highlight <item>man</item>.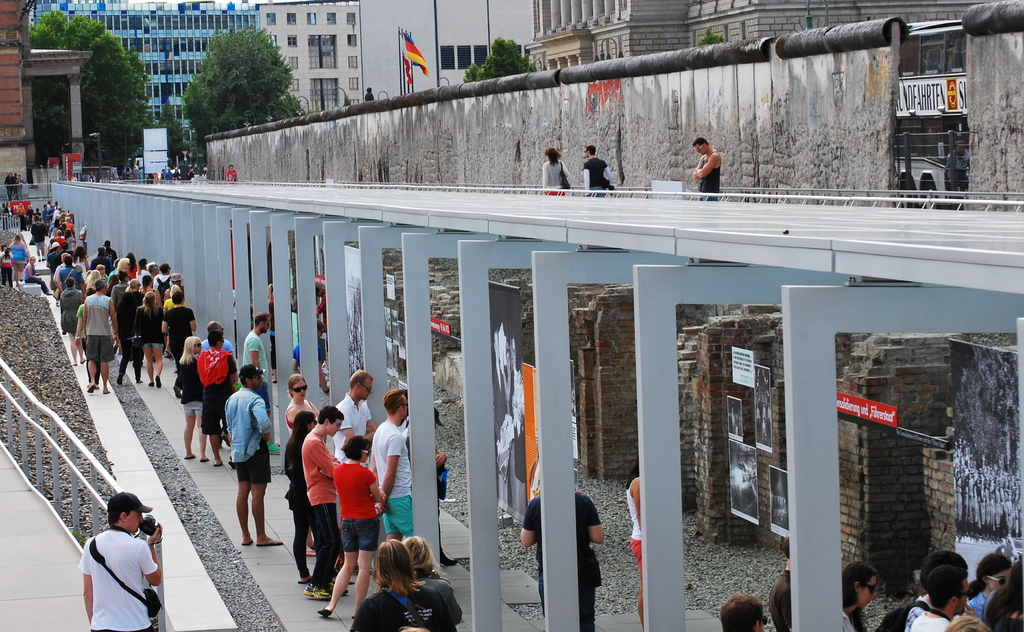
Highlighted region: [left=151, top=264, right=174, bottom=300].
